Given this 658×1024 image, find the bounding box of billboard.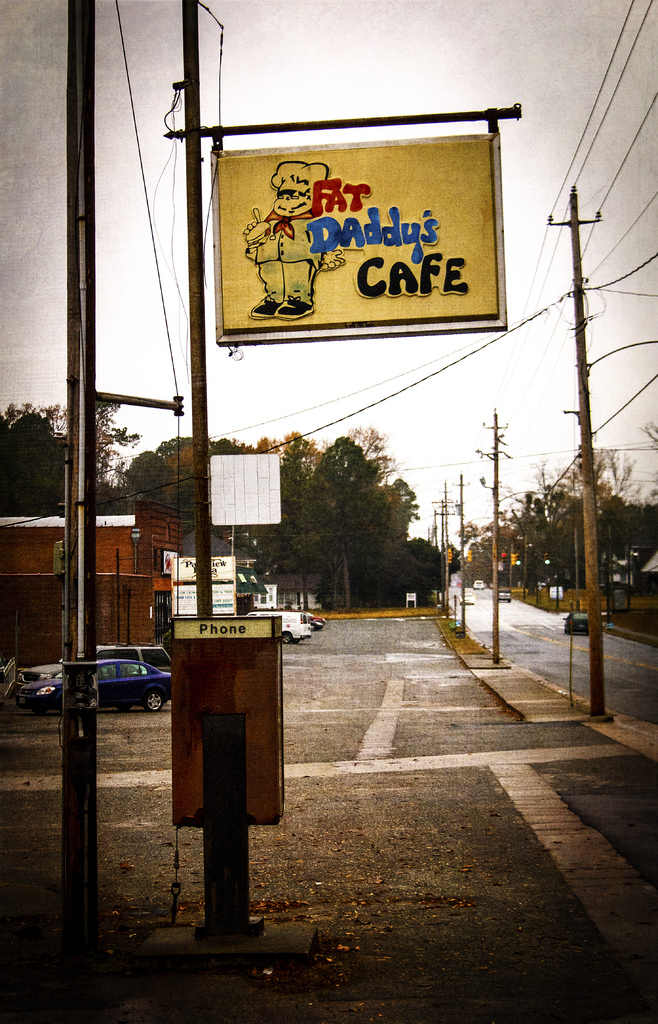
left=207, top=451, right=284, bottom=528.
